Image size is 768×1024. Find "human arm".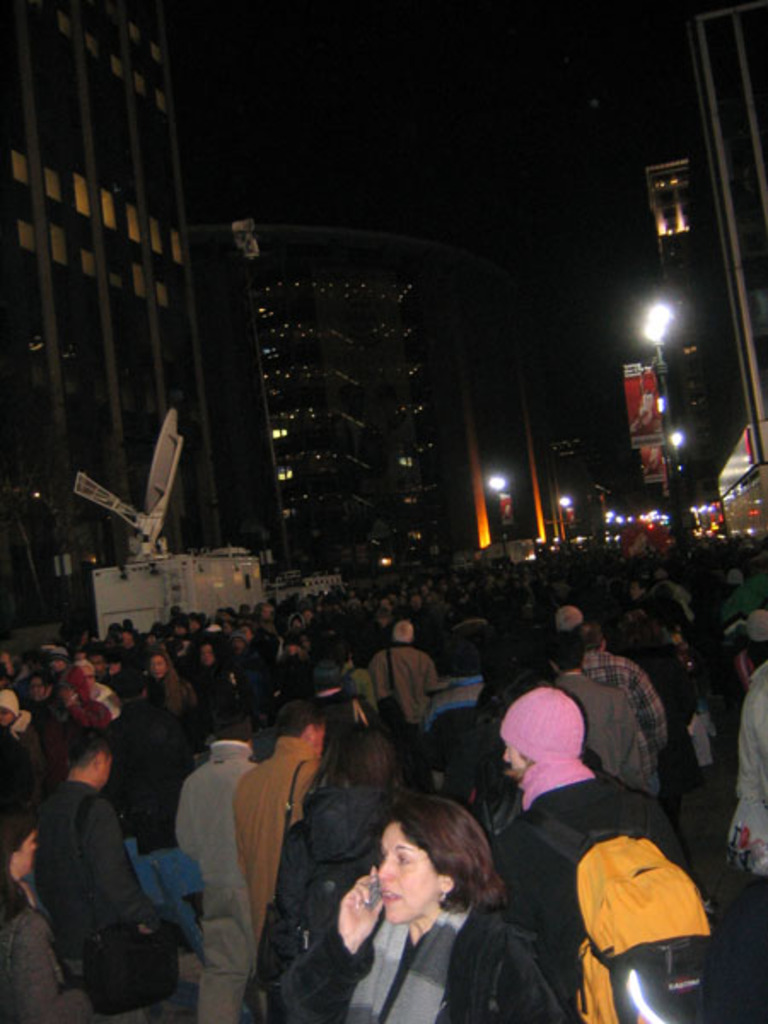
422/654/442/695.
